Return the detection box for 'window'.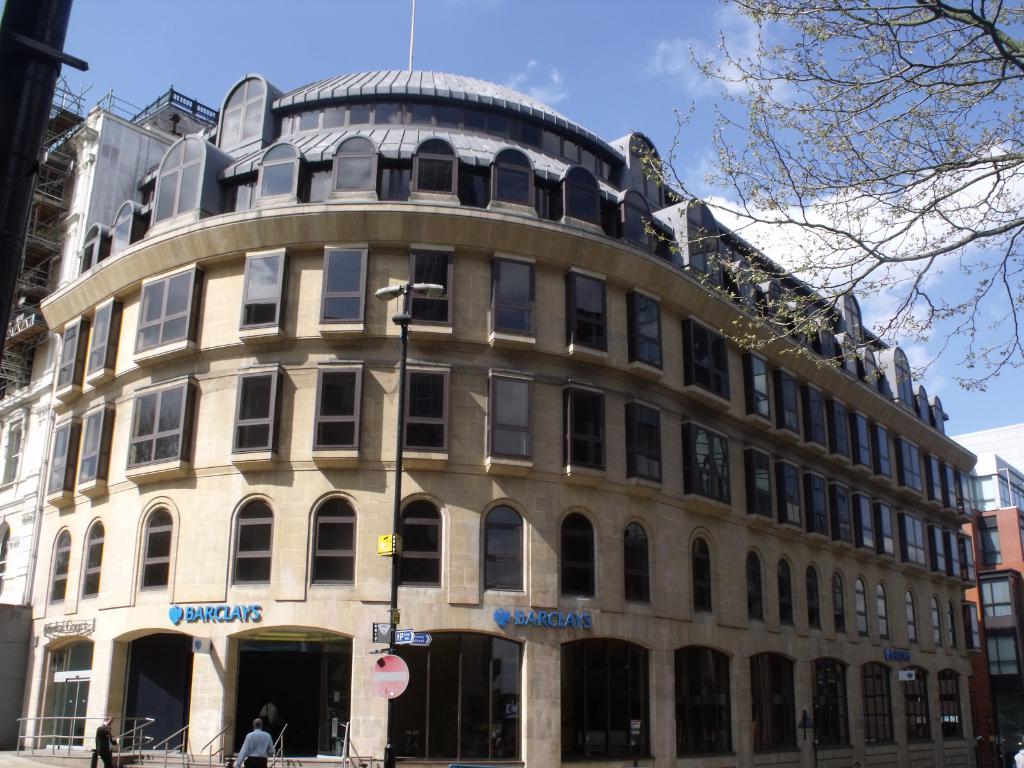
{"x1": 989, "y1": 620, "x2": 1023, "y2": 675}.
